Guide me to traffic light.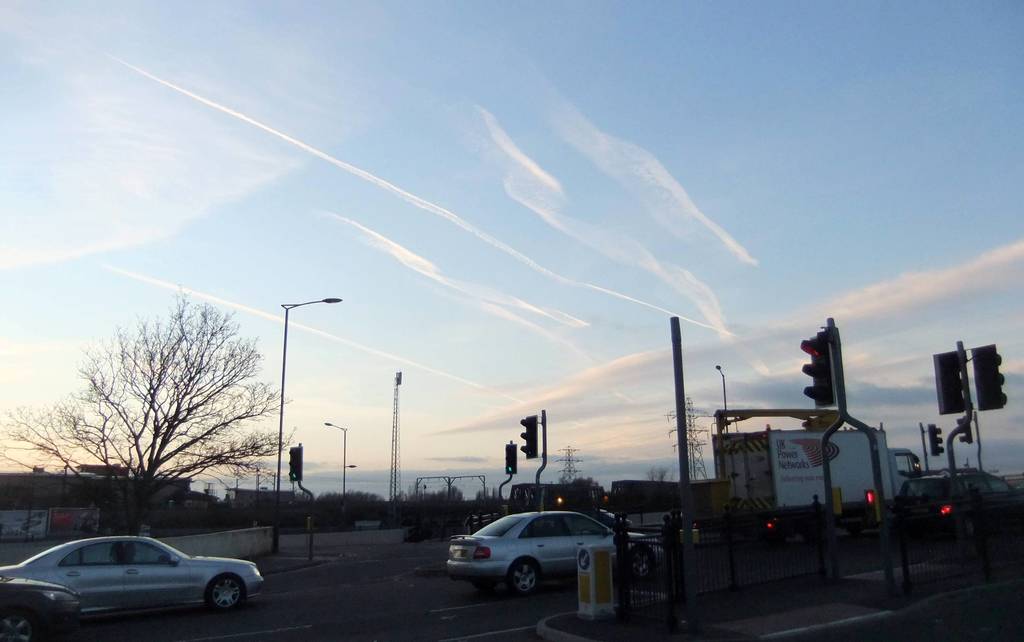
Guidance: (x1=289, y1=447, x2=305, y2=482).
